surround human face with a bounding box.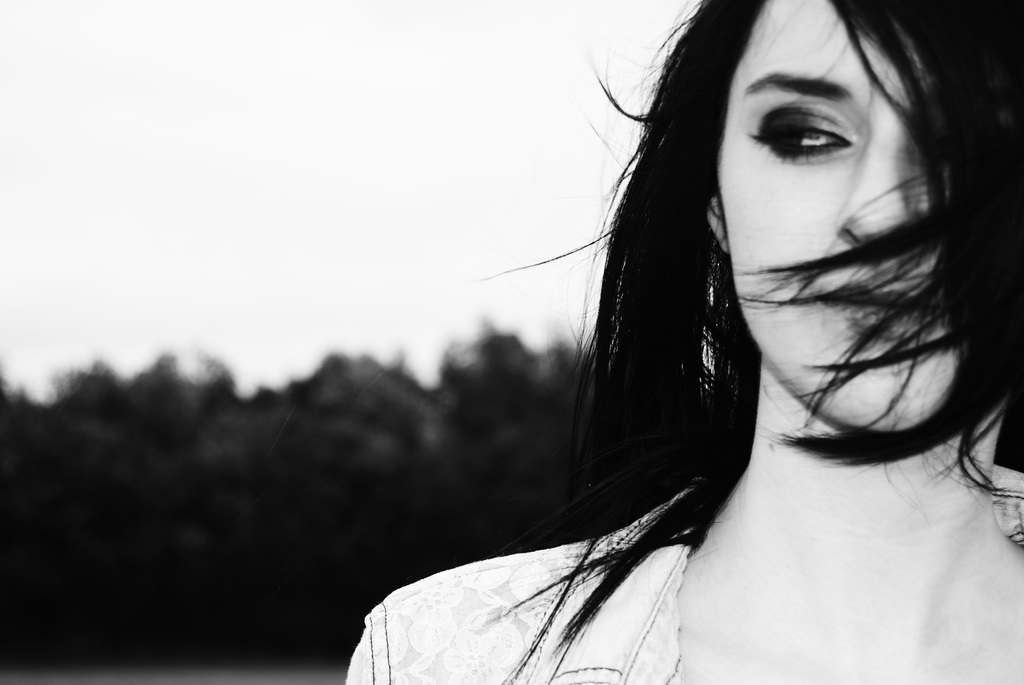
BBox(713, 0, 952, 428).
